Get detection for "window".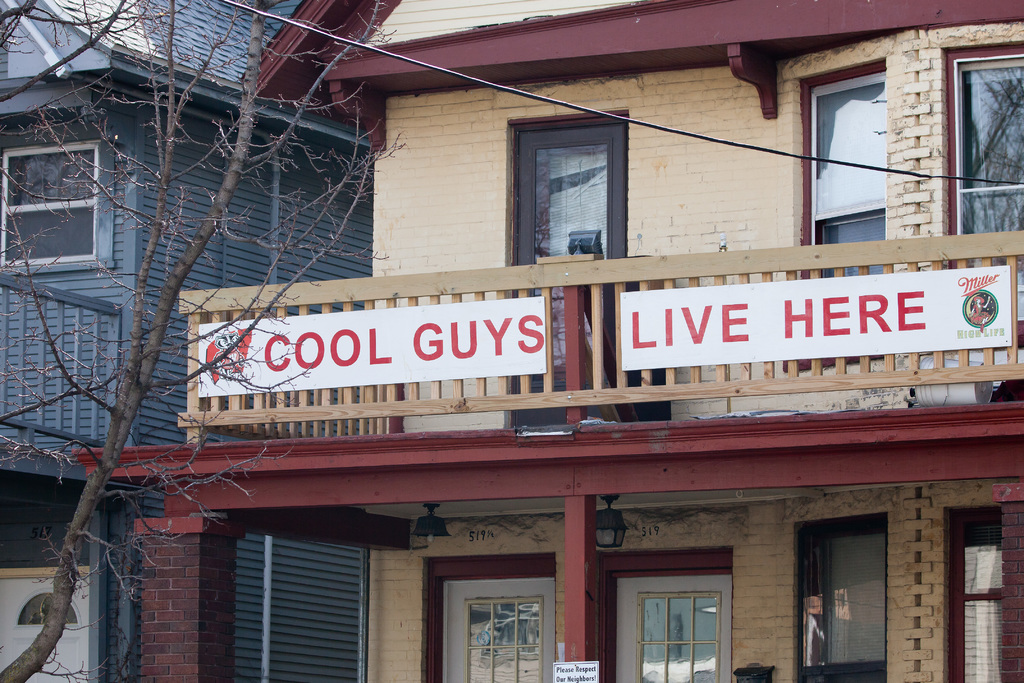
Detection: bbox=[956, 52, 1023, 331].
